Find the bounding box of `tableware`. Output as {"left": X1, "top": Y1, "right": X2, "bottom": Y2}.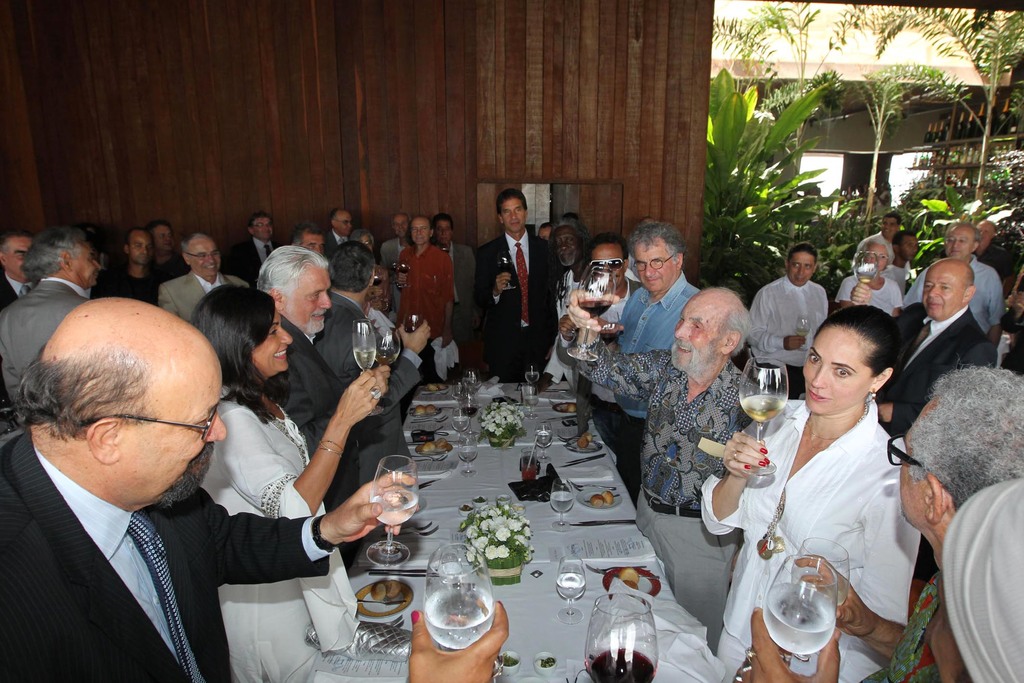
{"left": 735, "top": 357, "right": 792, "bottom": 477}.
